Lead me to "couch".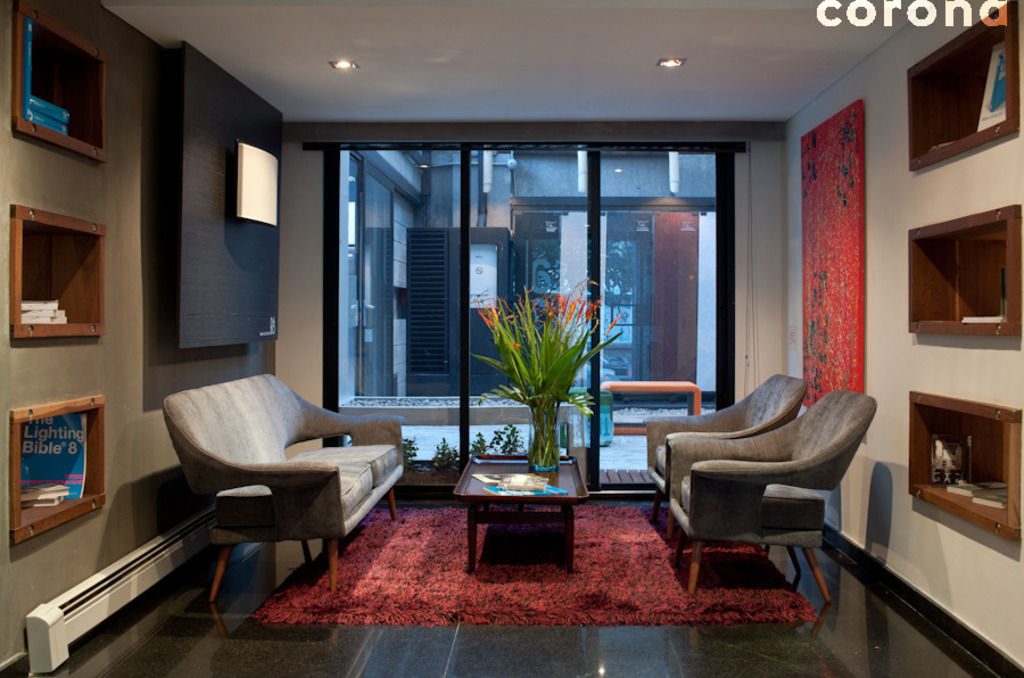
Lead to x1=107 y1=369 x2=403 y2=607.
